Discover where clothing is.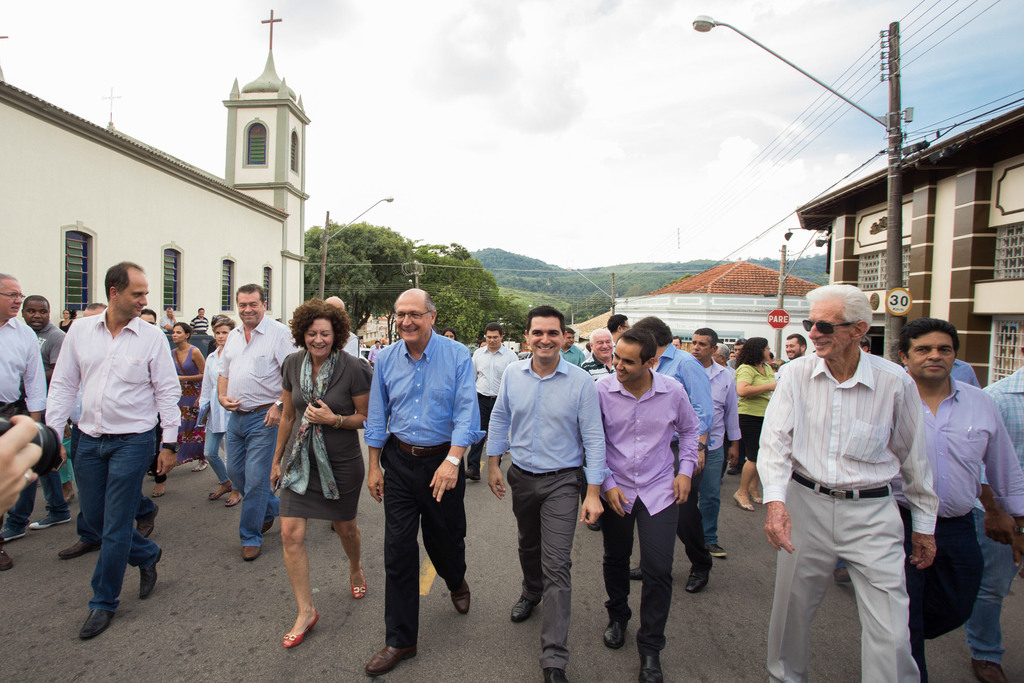
Discovered at <region>282, 333, 377, 516</region>.
